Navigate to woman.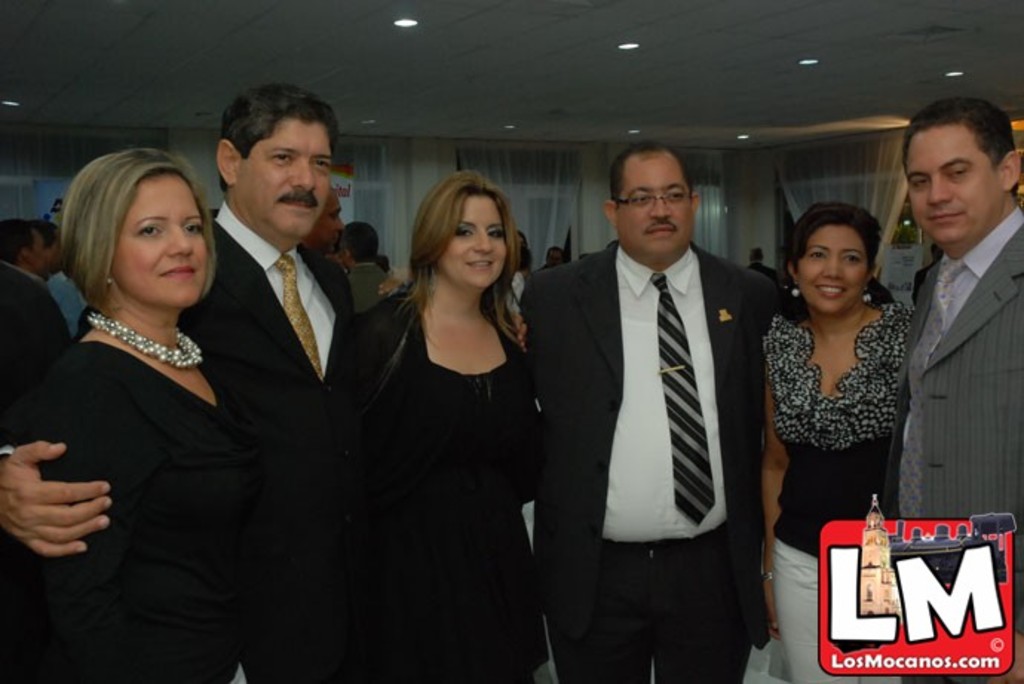
Navigation target: 769, 199, 914, 683.
